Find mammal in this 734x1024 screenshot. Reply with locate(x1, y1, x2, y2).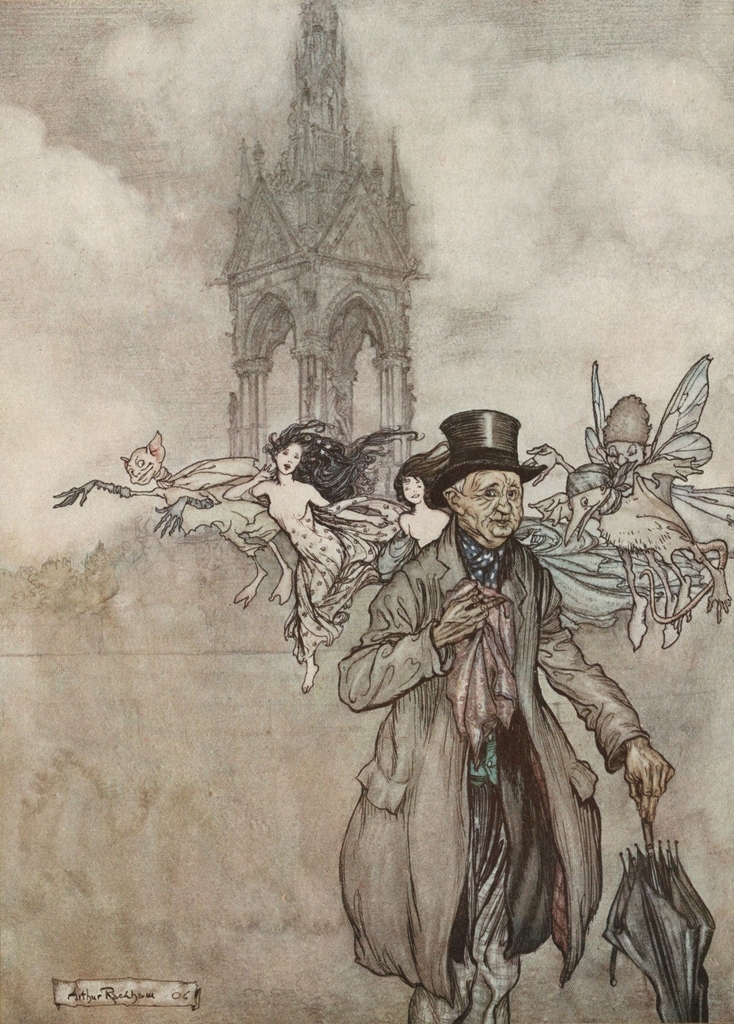
locate(312, 472, 674, 960).
